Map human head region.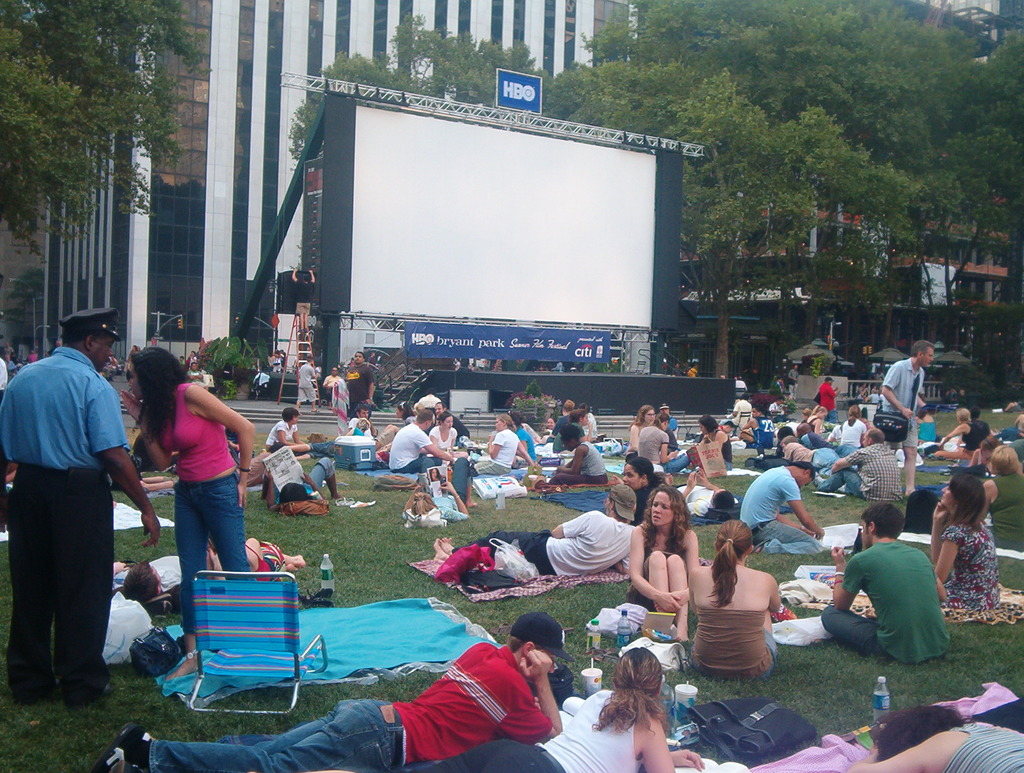
Mapped to 280 402 298 425.
